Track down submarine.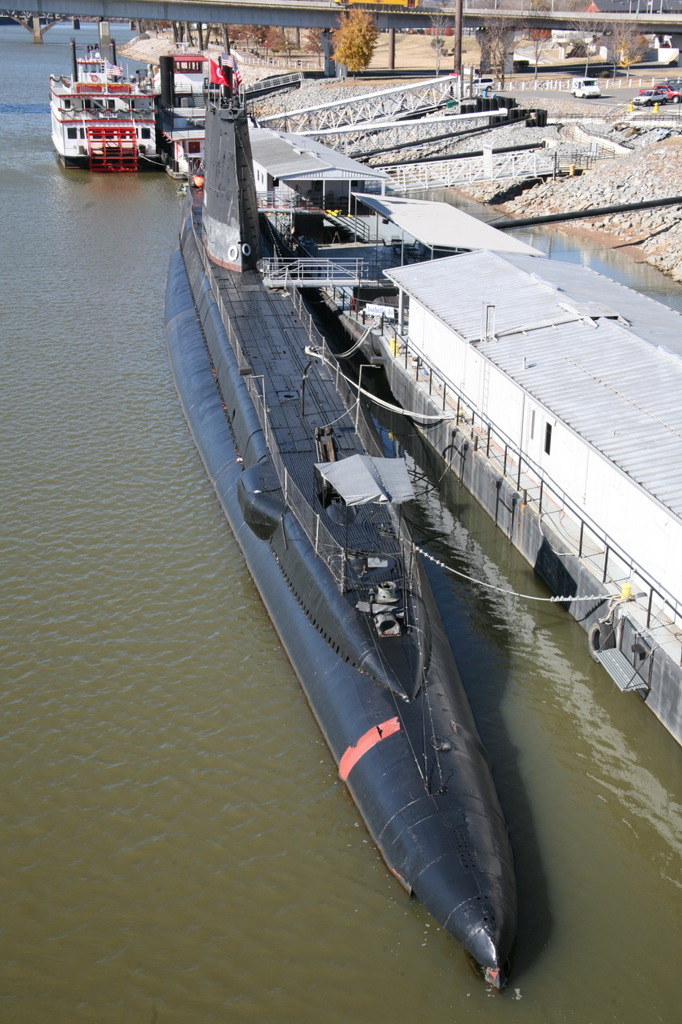
Tracked to x1=159, y1=47, x2=520, y2=992.
